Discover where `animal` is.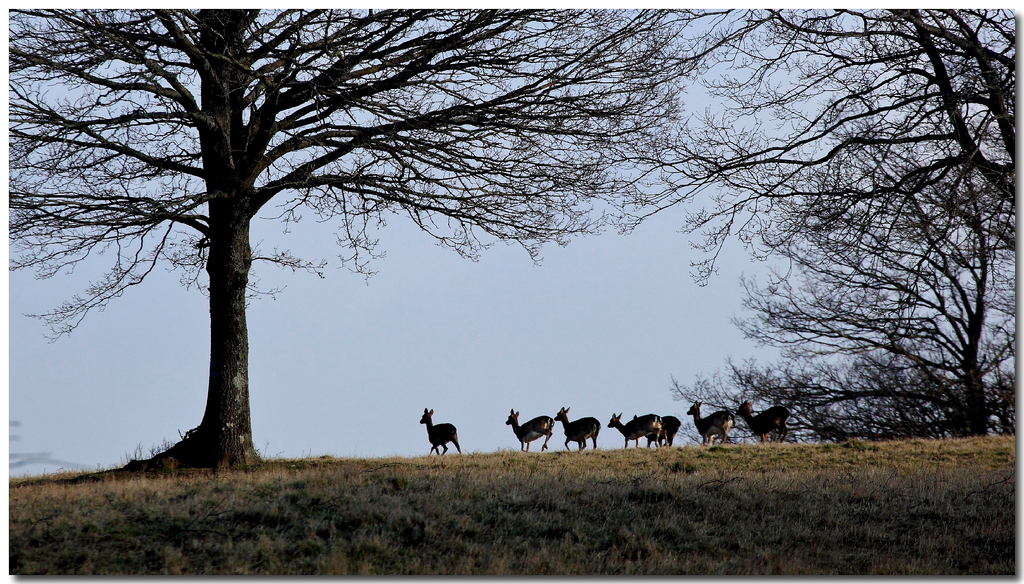
Discovered at {"left": 736, "top": 394, "right": 790, "bottom": 445}.
